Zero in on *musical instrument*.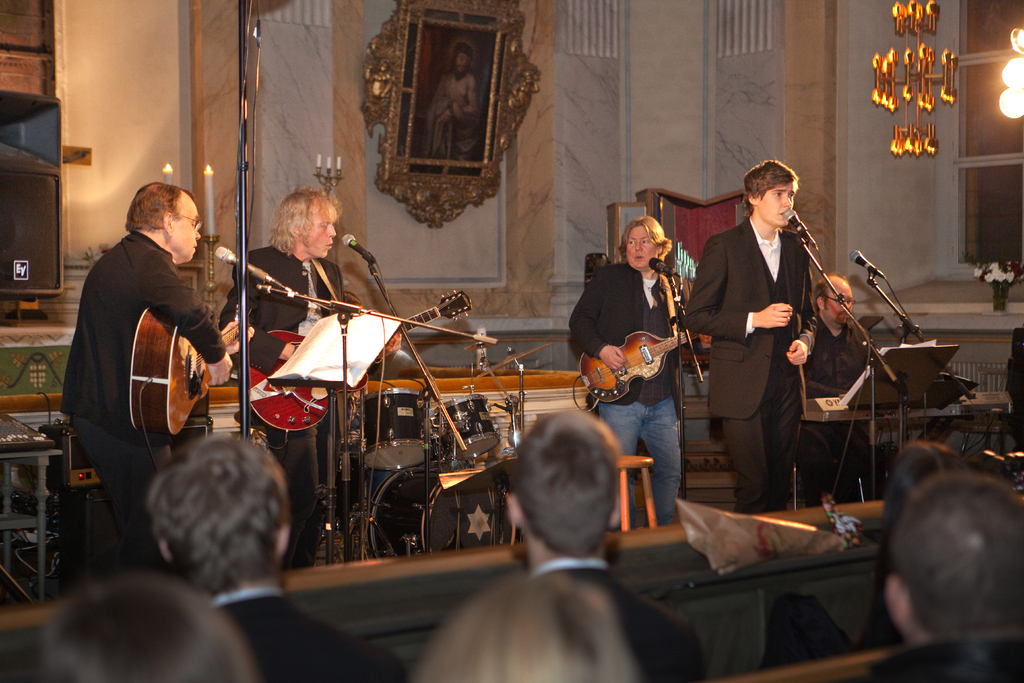
Zeroed in: x1=358, y1=383, x2=430, y2=475.
